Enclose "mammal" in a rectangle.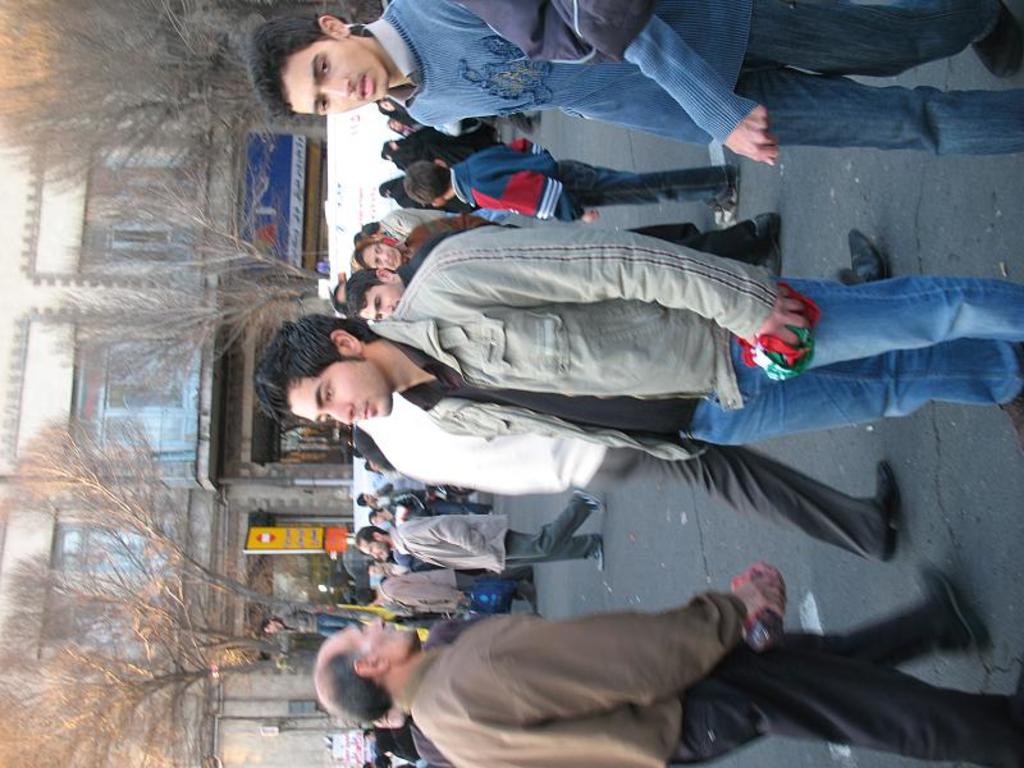
rect(251, 225, 1023, 468).
